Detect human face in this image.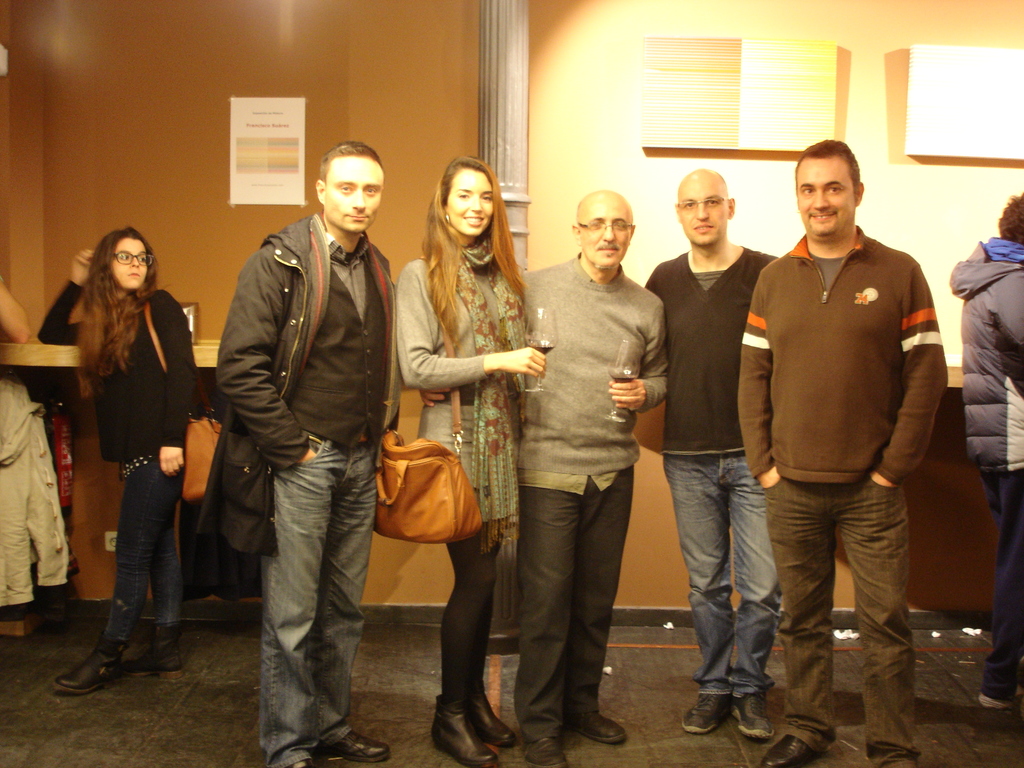
Detection: crop(449, 162, 489, 236).
